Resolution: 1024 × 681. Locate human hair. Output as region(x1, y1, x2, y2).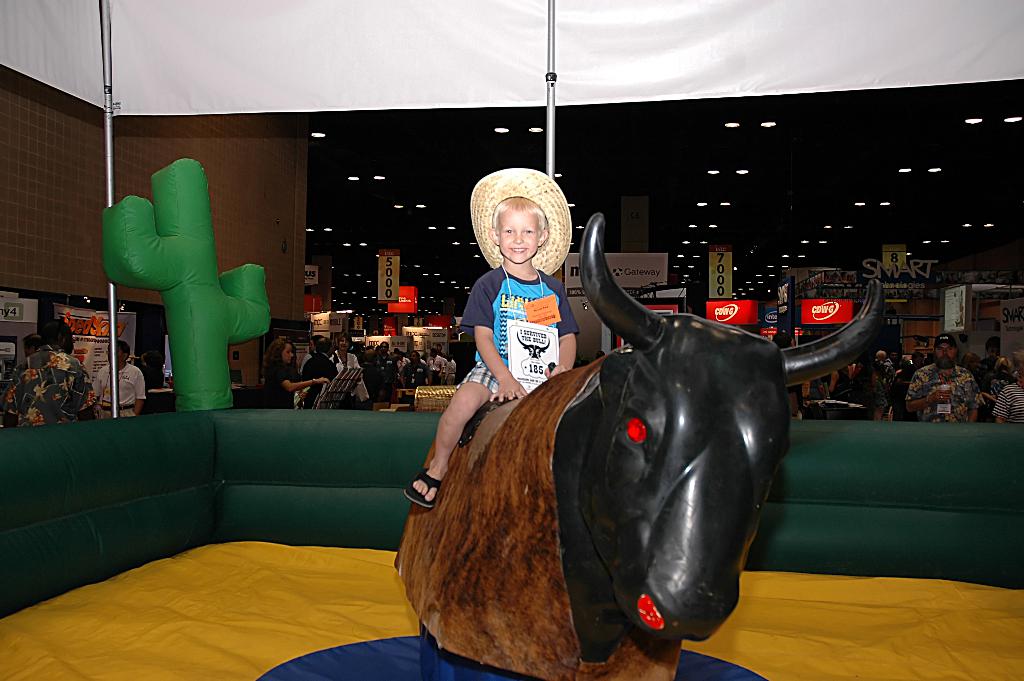
region(492, 195, 546, 244).
